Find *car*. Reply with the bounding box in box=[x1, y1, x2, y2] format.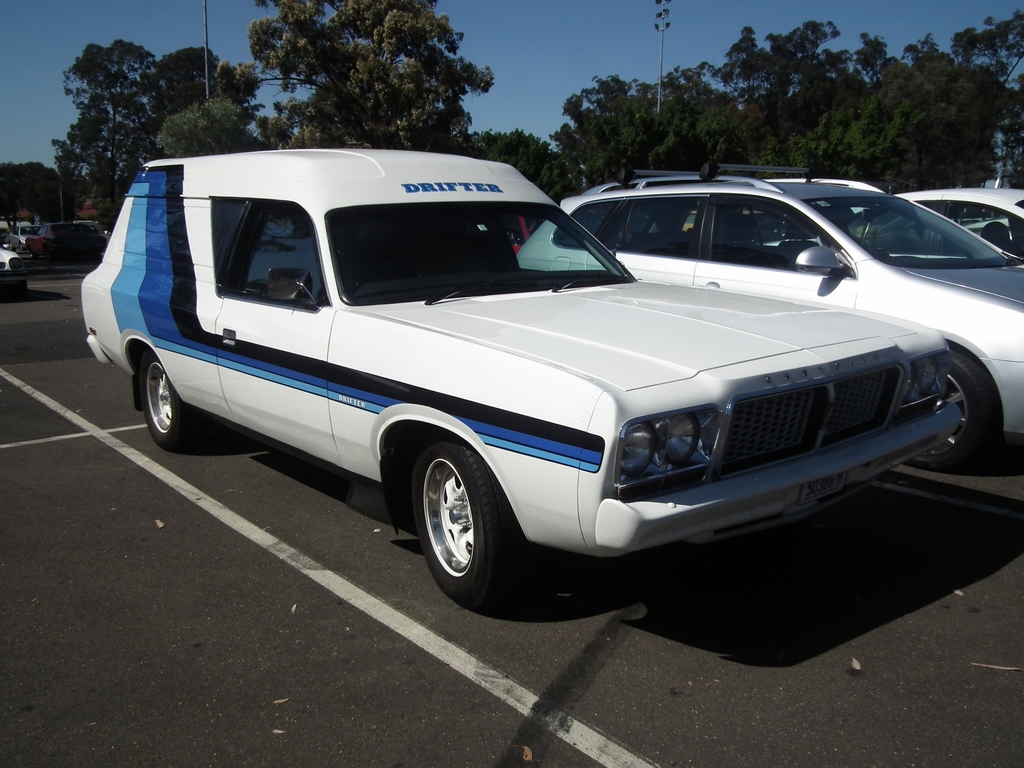
box=[79, 146, 969, 604].
